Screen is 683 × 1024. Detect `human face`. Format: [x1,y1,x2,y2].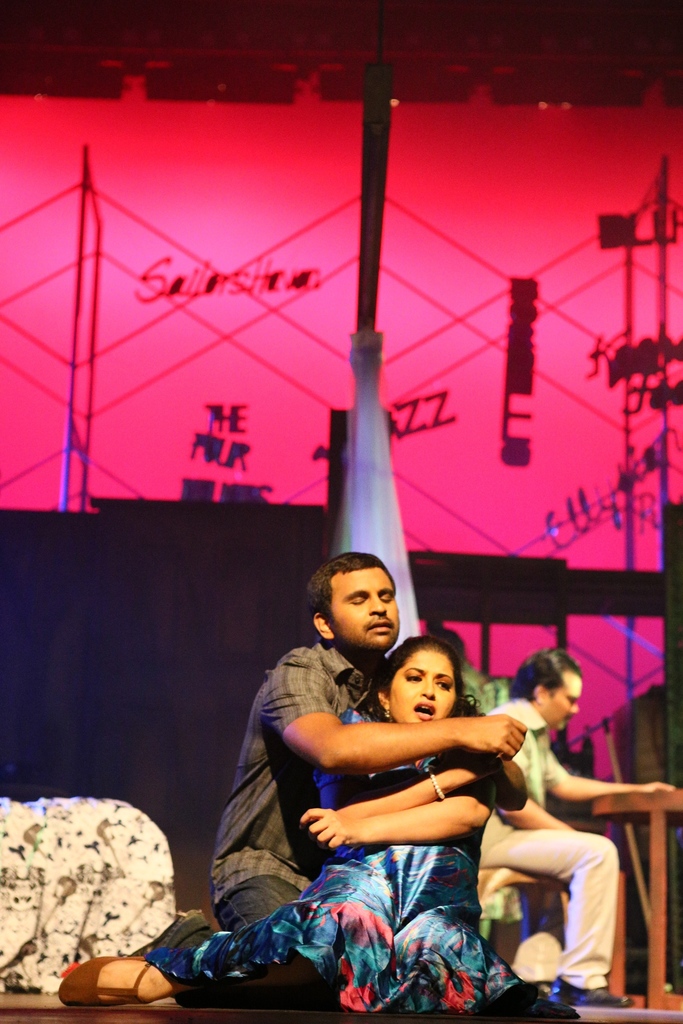
[548,678,580,730].
